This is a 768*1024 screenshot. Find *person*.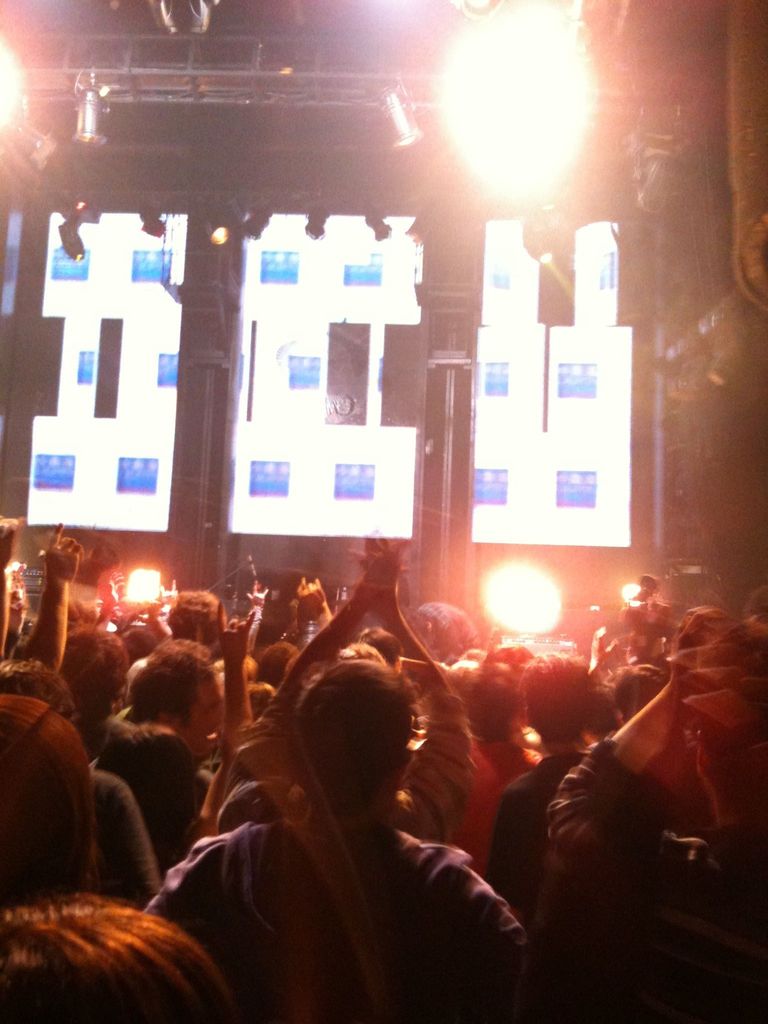
Bounding box: bbox(434, 668, 535, 870).
